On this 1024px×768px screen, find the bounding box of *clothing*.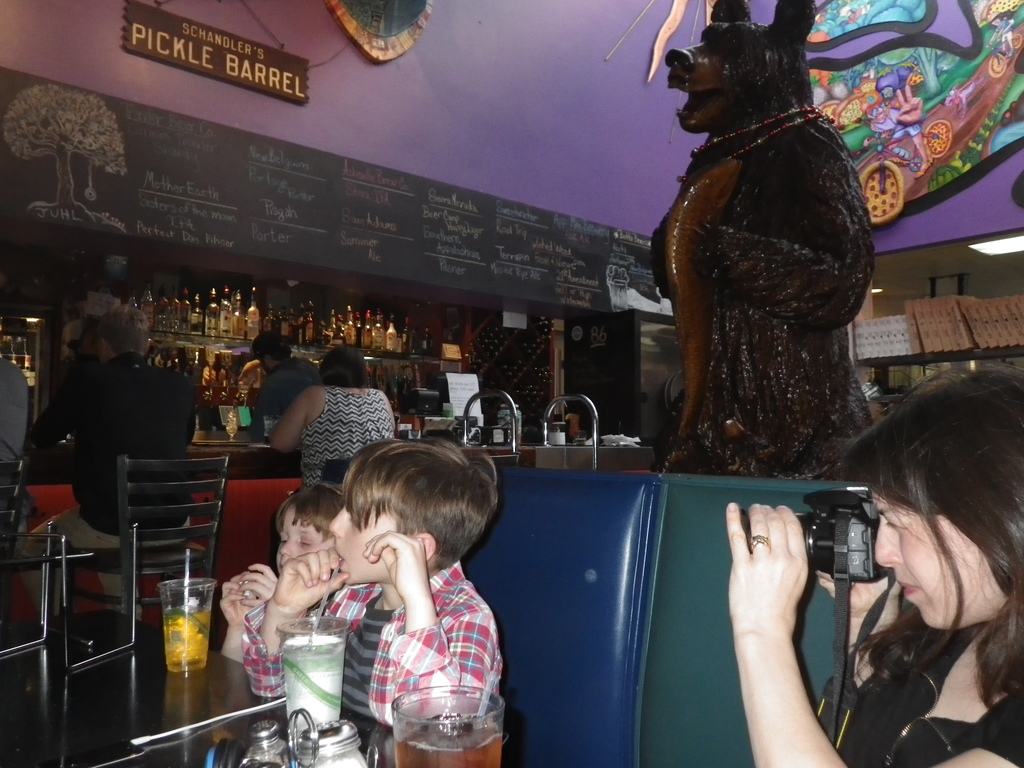
Bounding box: detection(276, 384, 394, 486).
